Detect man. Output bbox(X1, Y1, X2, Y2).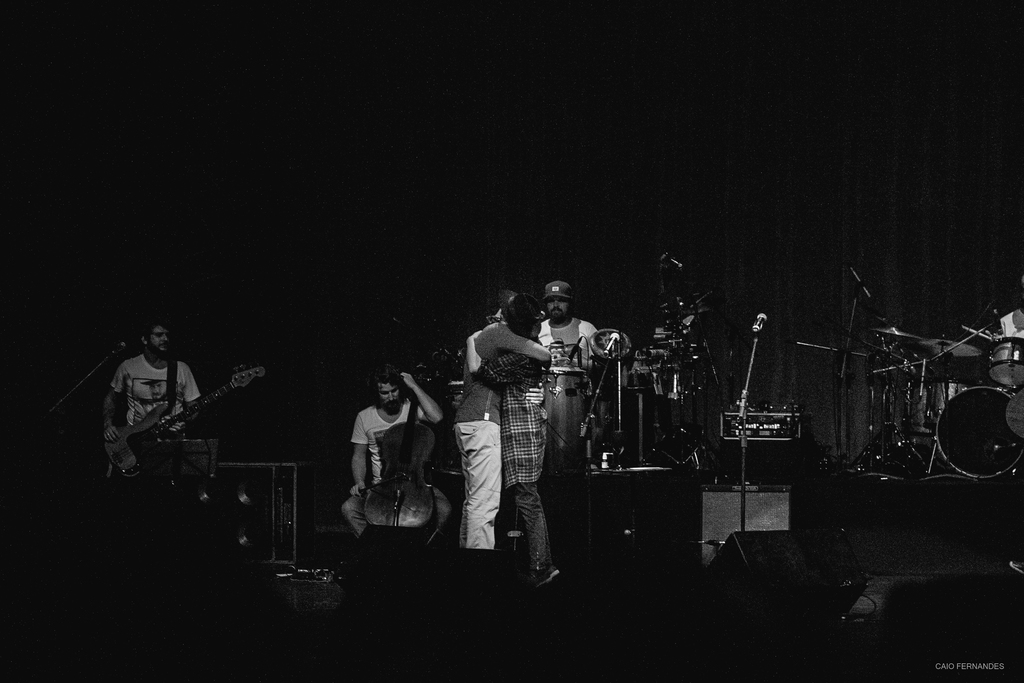
bbox(473, 297, 561, 594).
